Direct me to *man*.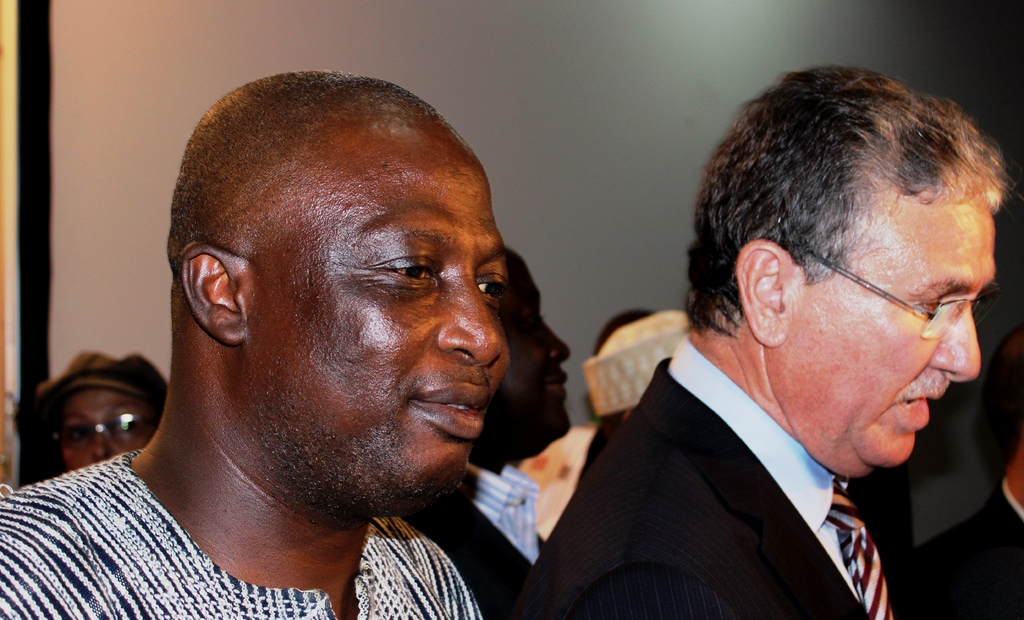
Direction: bbox=(399, 247, 572, 619).
